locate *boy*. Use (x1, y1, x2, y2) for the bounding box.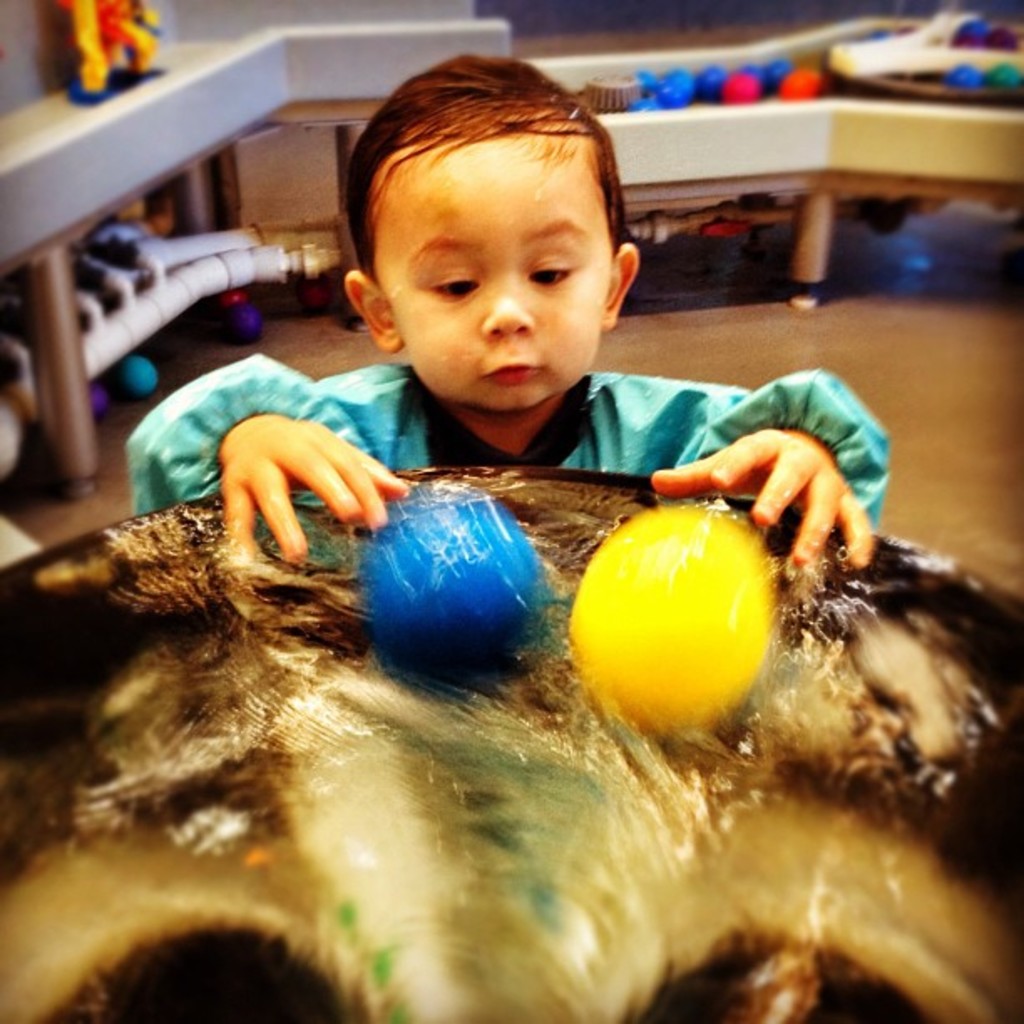
(120, 59, 888, 574).
